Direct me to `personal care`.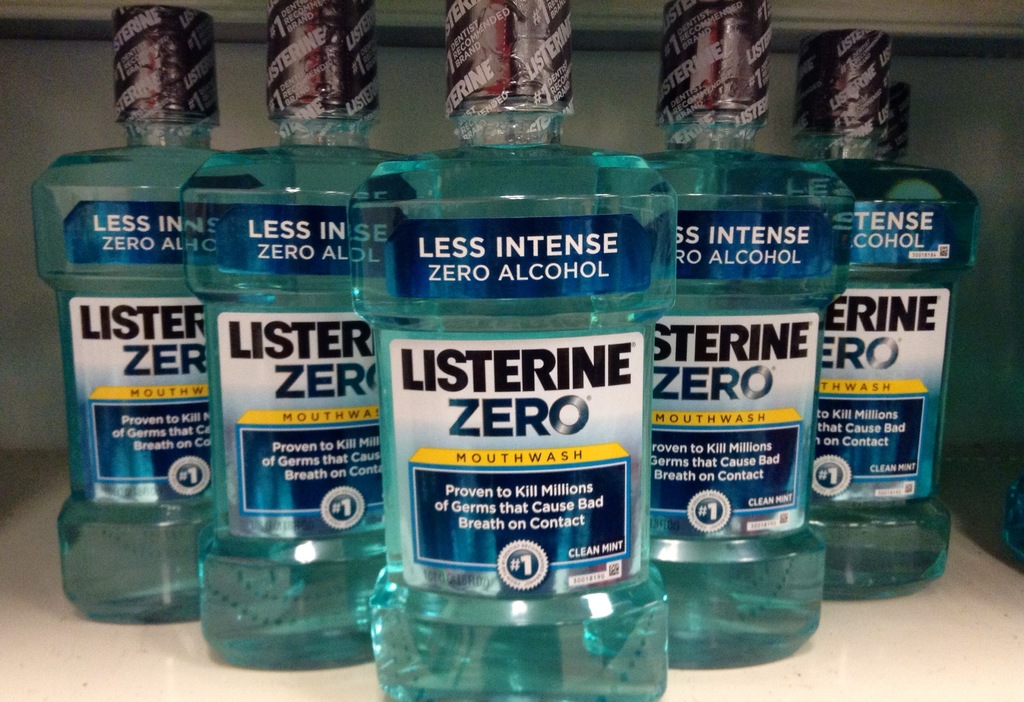
Direction: box=[795, 32, 977, 602].
